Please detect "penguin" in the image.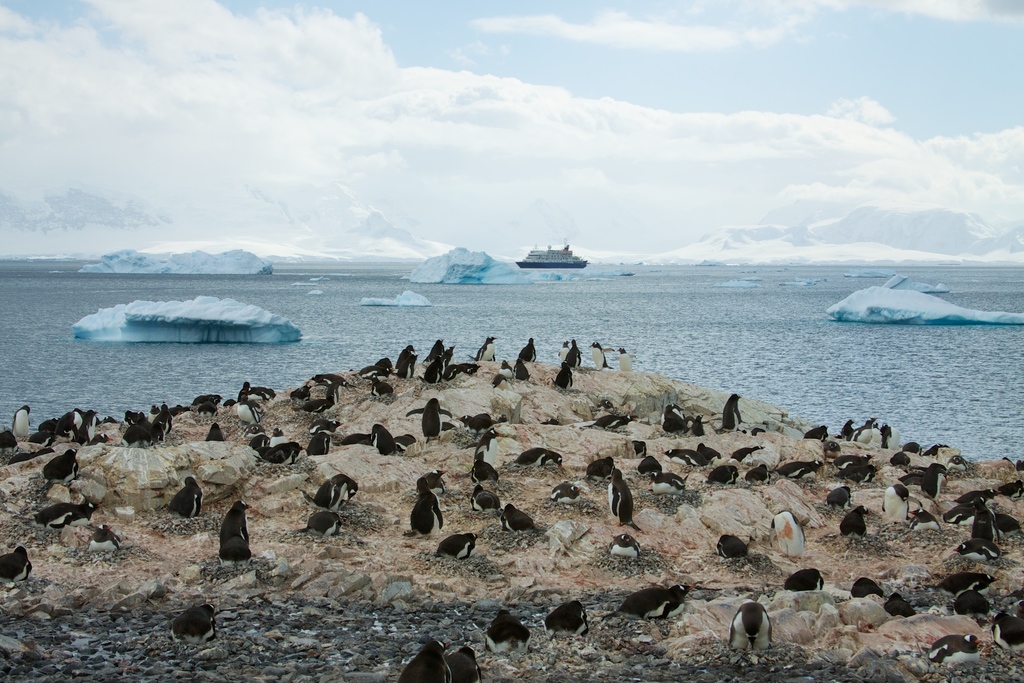
<box>404,395,454,442</box>.
